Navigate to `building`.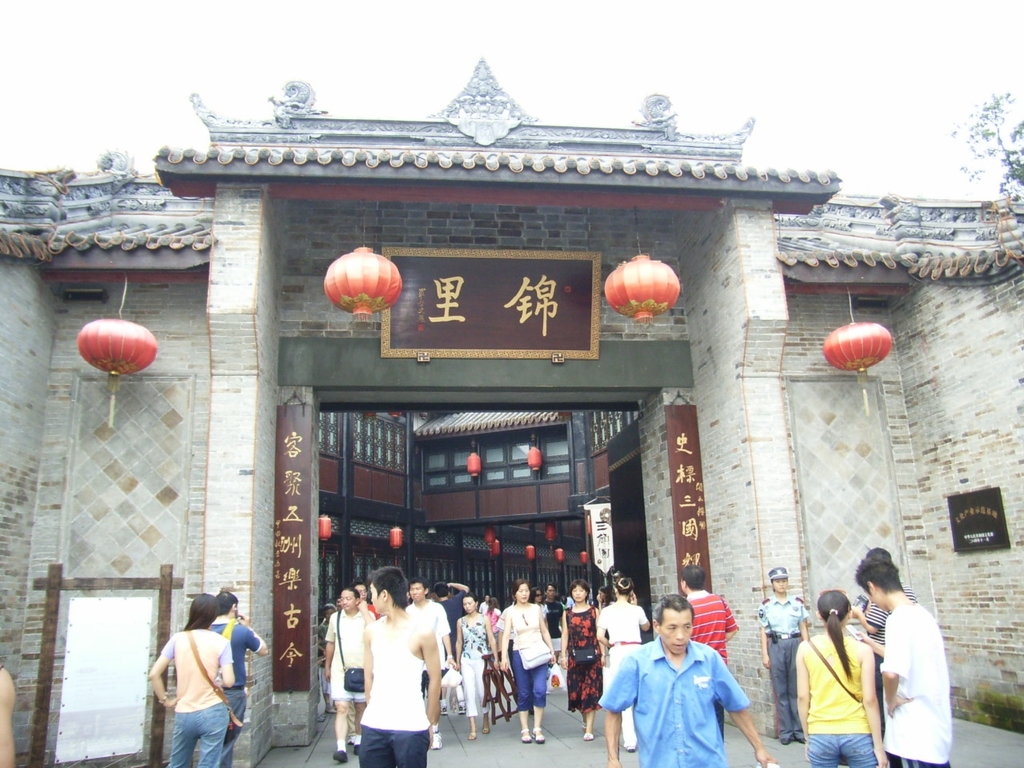
Navigation target: l=318, t=406, r=654, b=677.
